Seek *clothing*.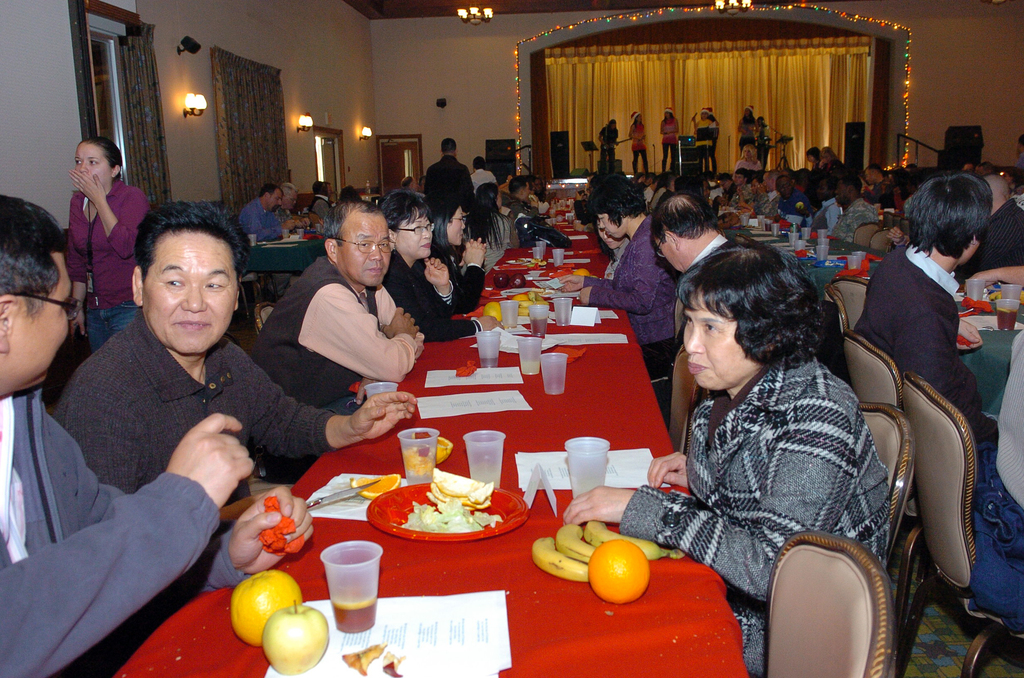
<bbox>464, 195, 495, 239</bbox>.
